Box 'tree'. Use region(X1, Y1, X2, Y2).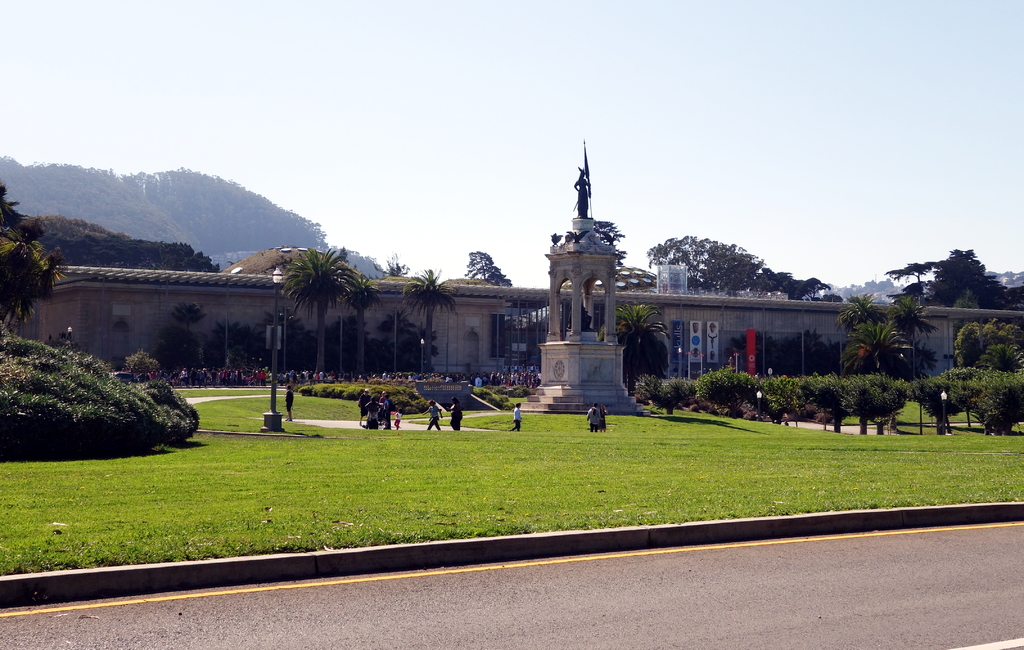
region(124, 346, 165, 375).
